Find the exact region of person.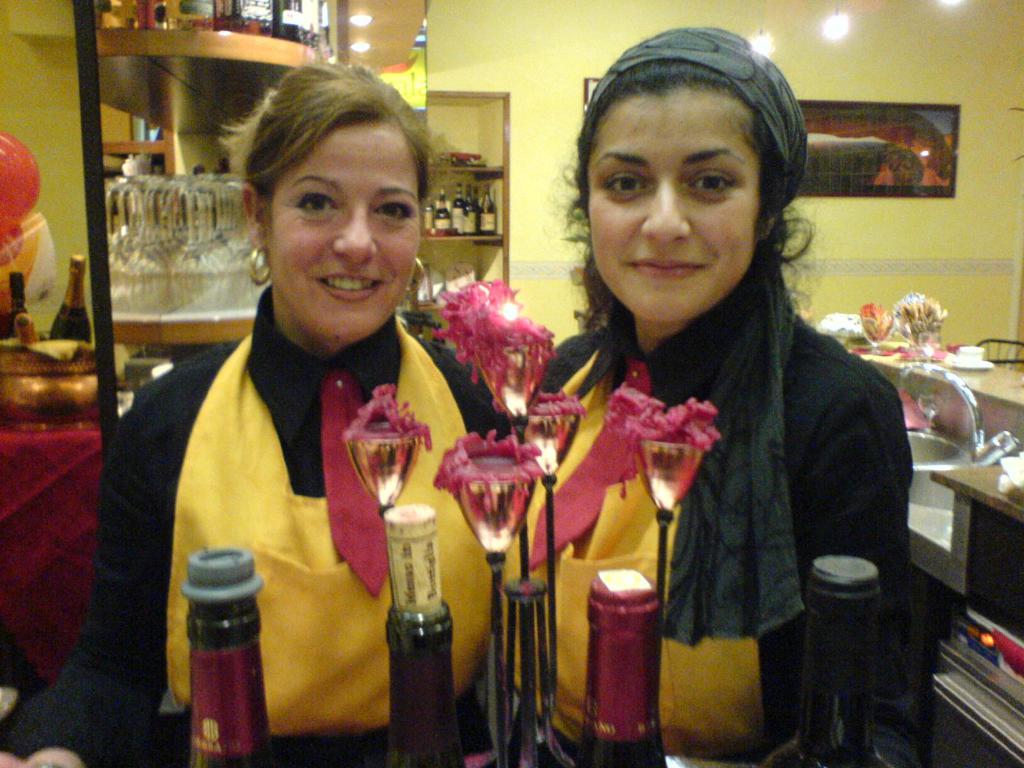
Exact region: crop(515, 19, 916, 764).
